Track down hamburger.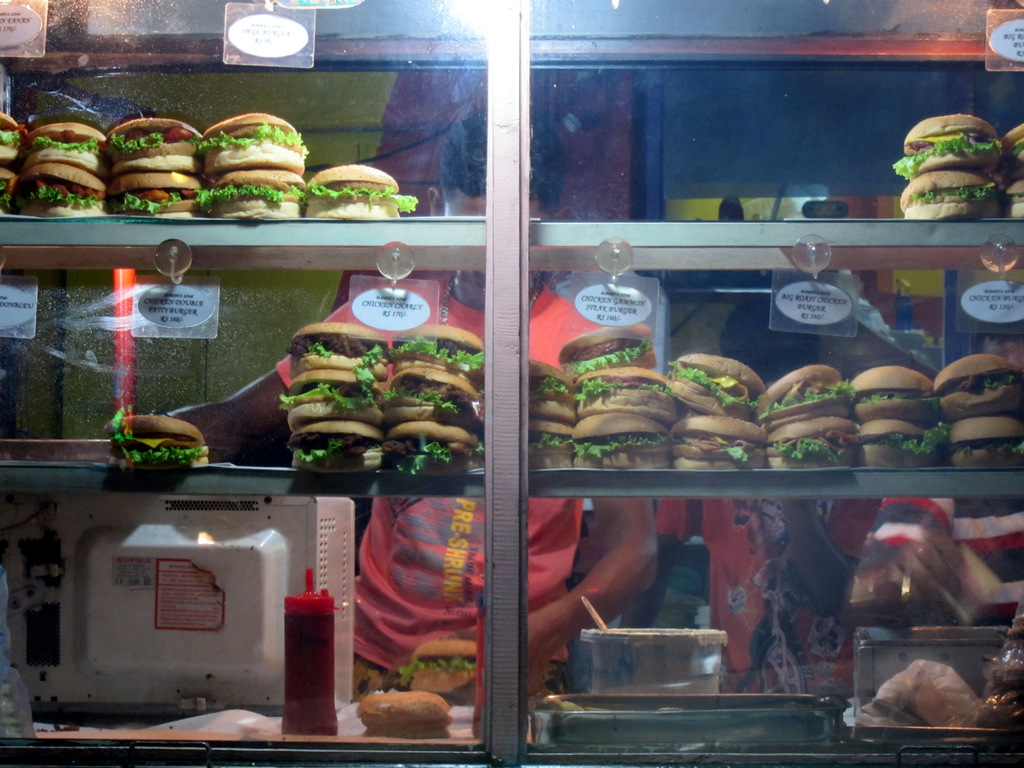
Tracked to {"left": 900, "top": 164, "right": 999, "bottom": 219}.
